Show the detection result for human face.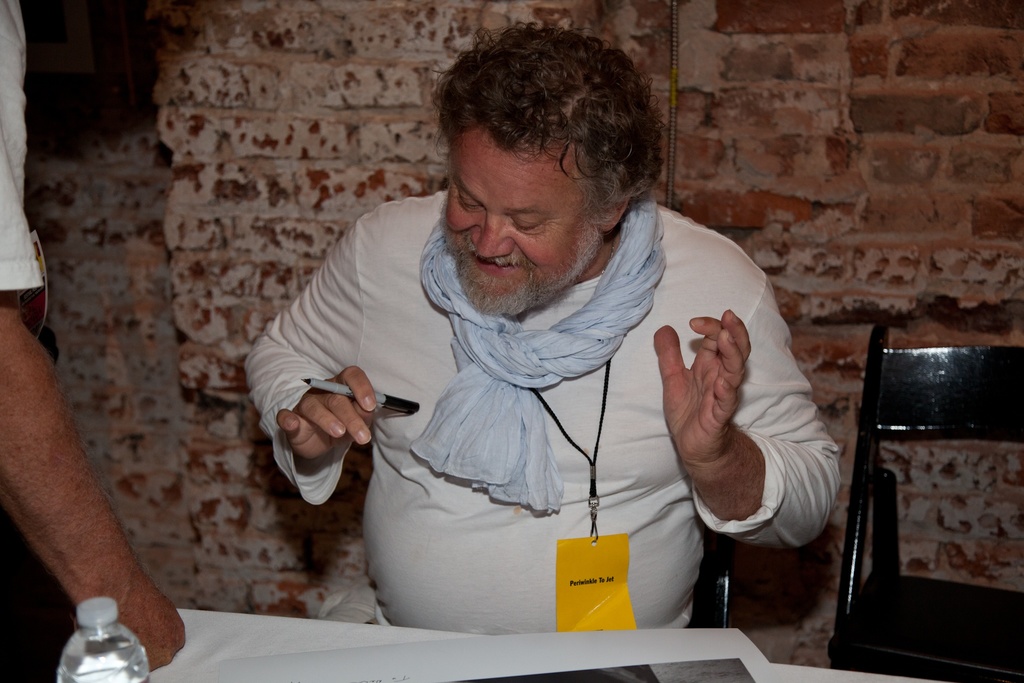
region(449, 125, 597, 313).
